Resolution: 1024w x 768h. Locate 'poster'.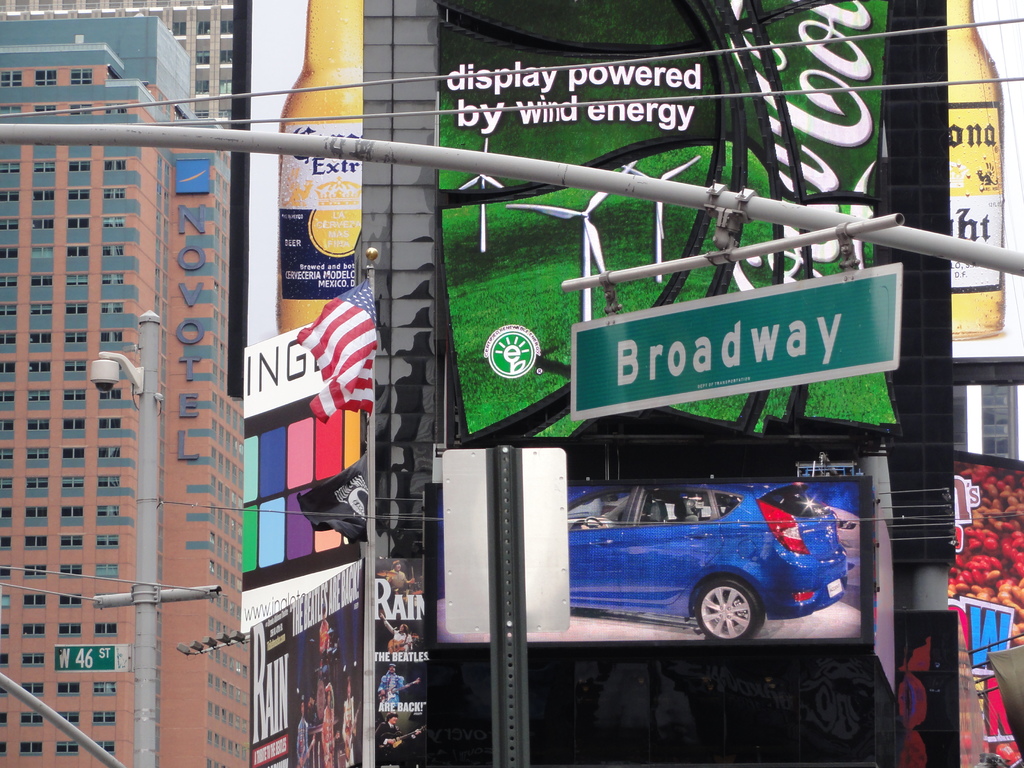
(242, 0, 369, 321).
